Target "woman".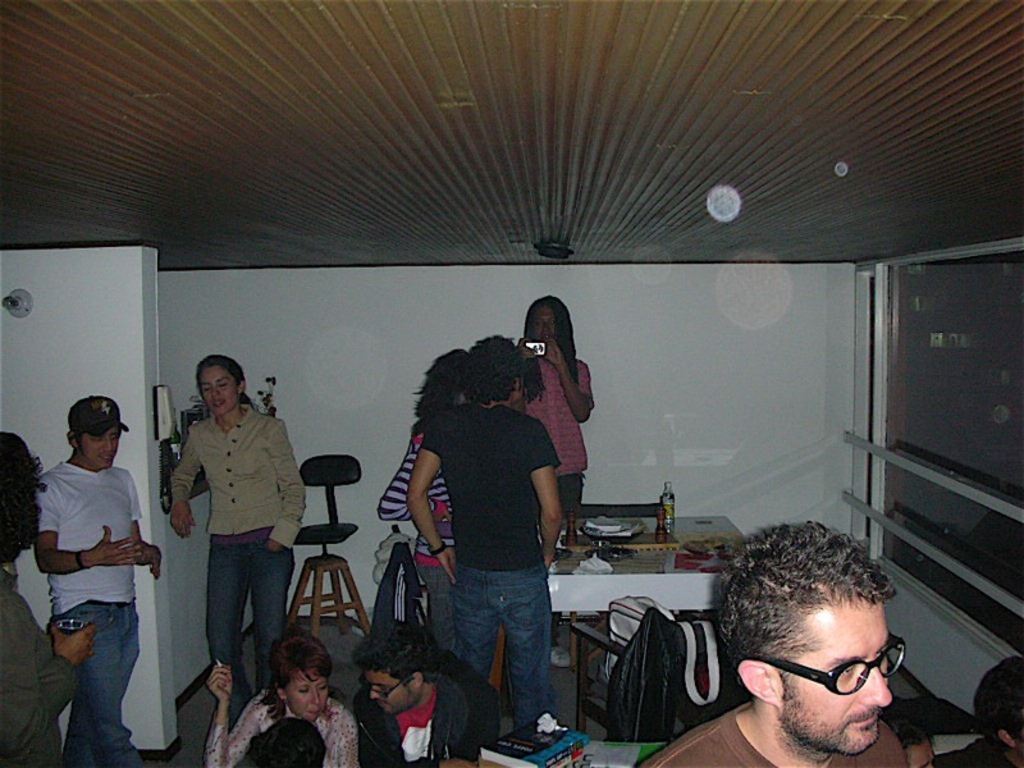
Target region: locate(375, 346, 476, 641).
